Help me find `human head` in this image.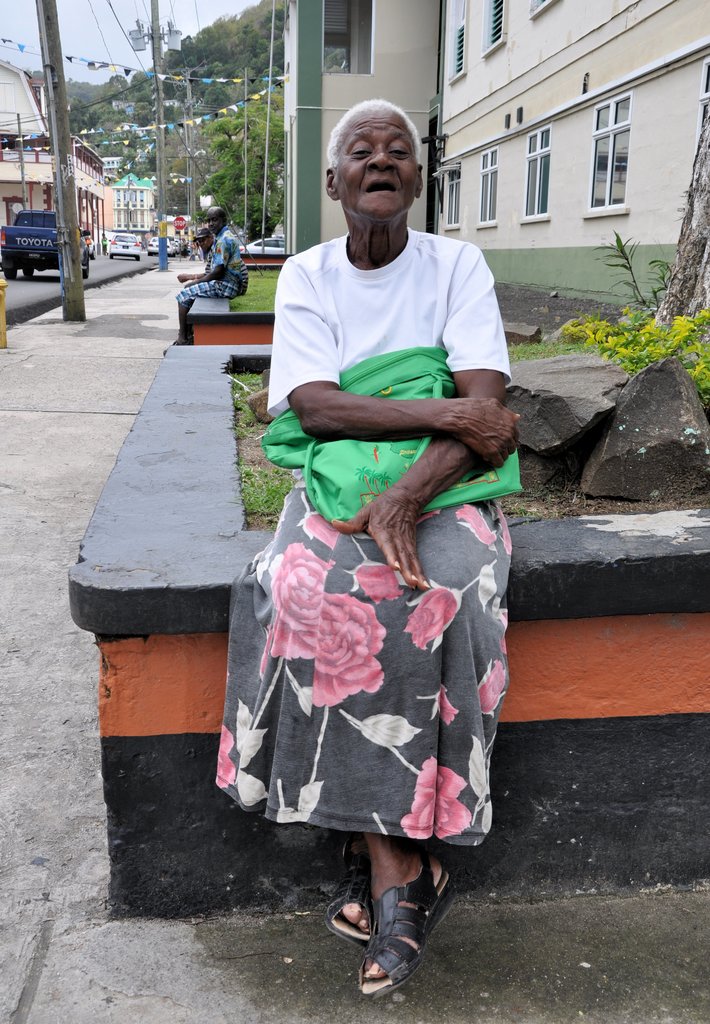
Found it: l=206, t=205, r=227, b=233.
